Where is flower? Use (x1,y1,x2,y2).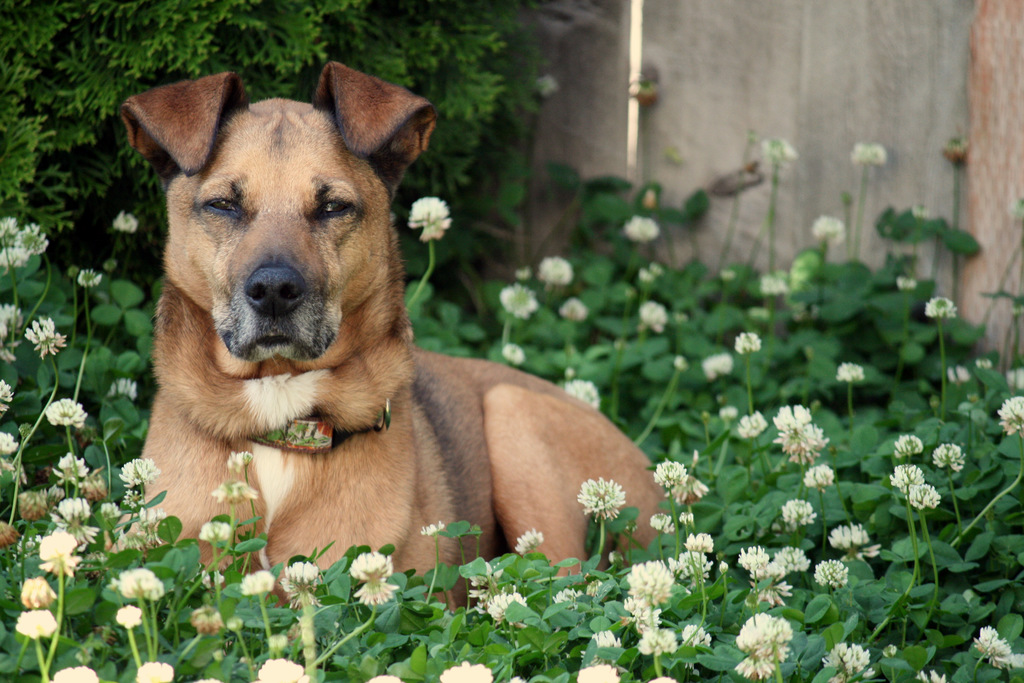
(701,349,737,383).
